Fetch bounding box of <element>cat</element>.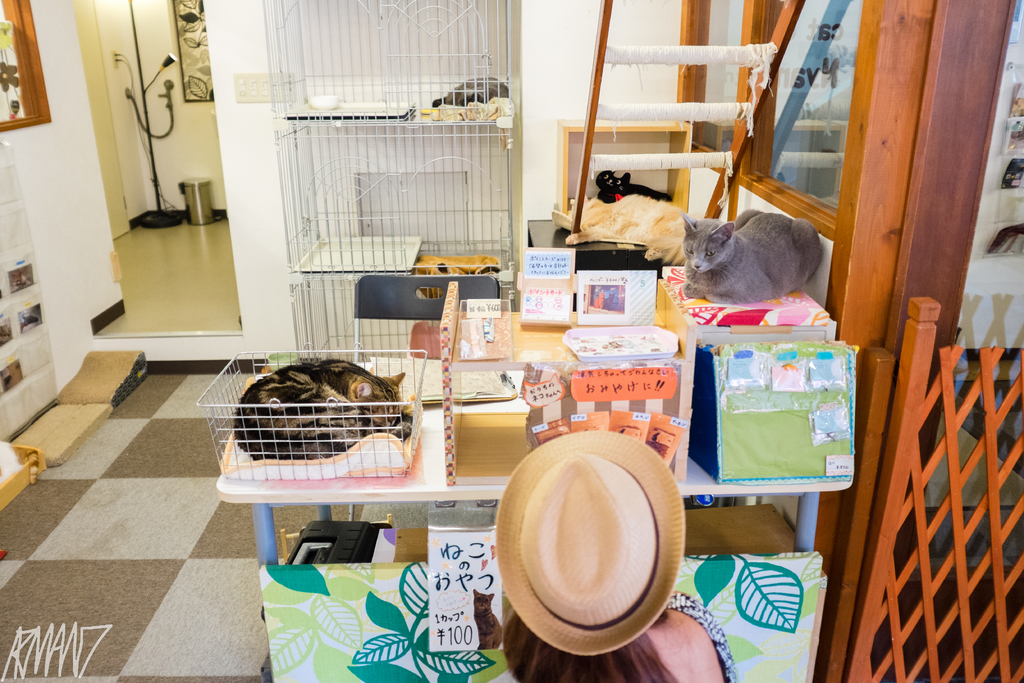
Bbox: bbox=(232, 359, 415, 466).
